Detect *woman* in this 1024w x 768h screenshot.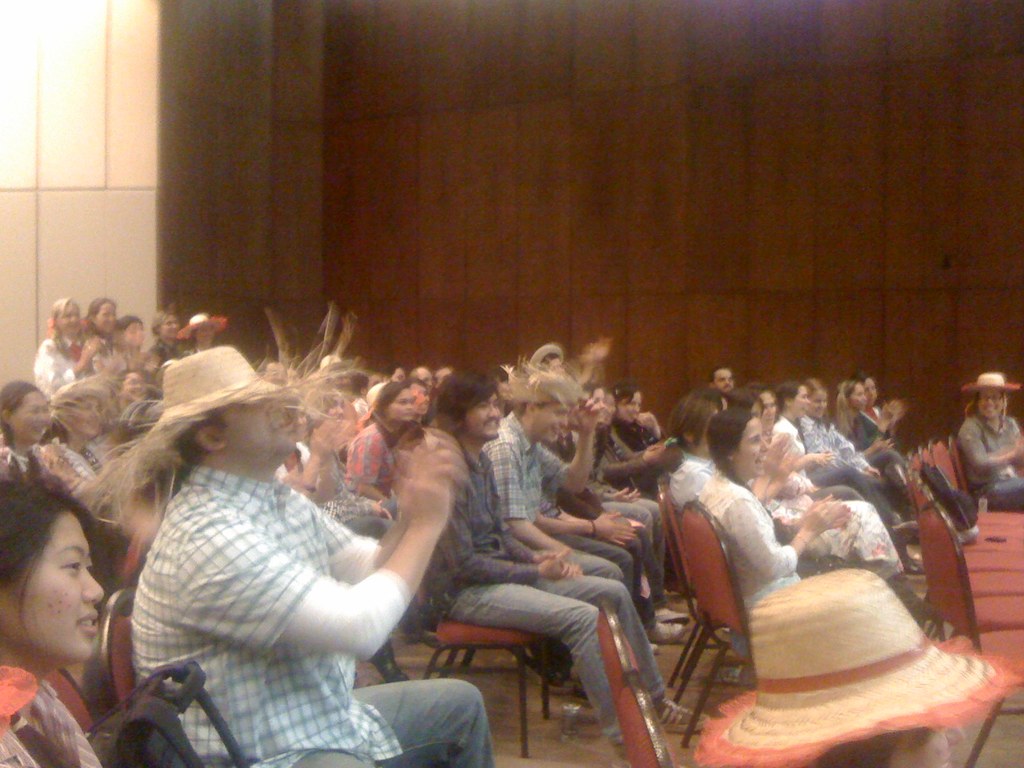
Detection: 801,383,883,479.
